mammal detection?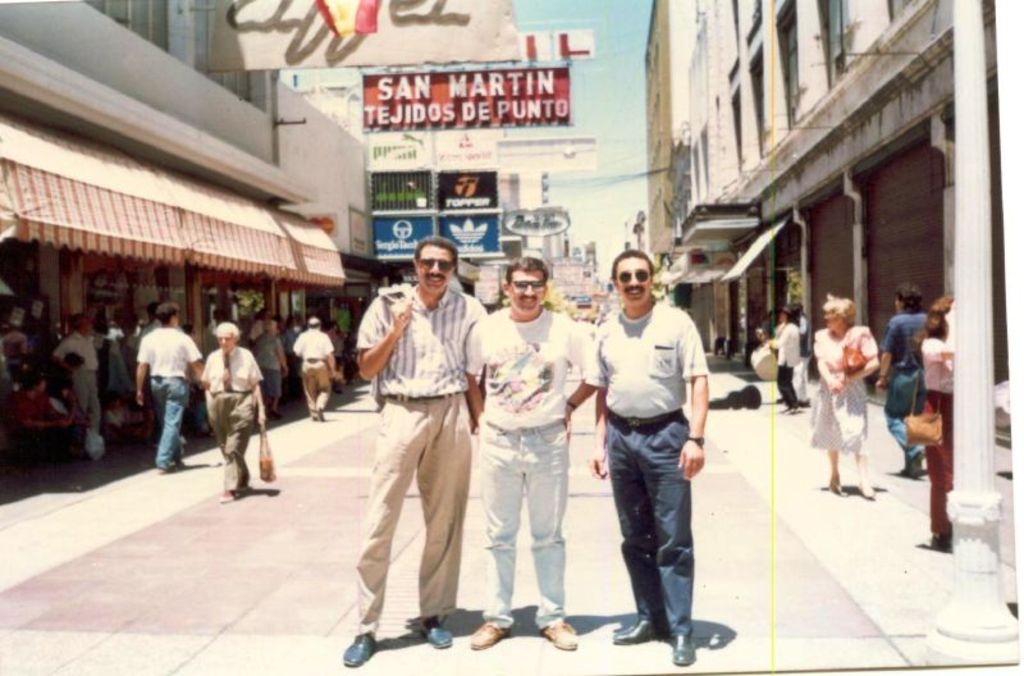
878/277/931/481
